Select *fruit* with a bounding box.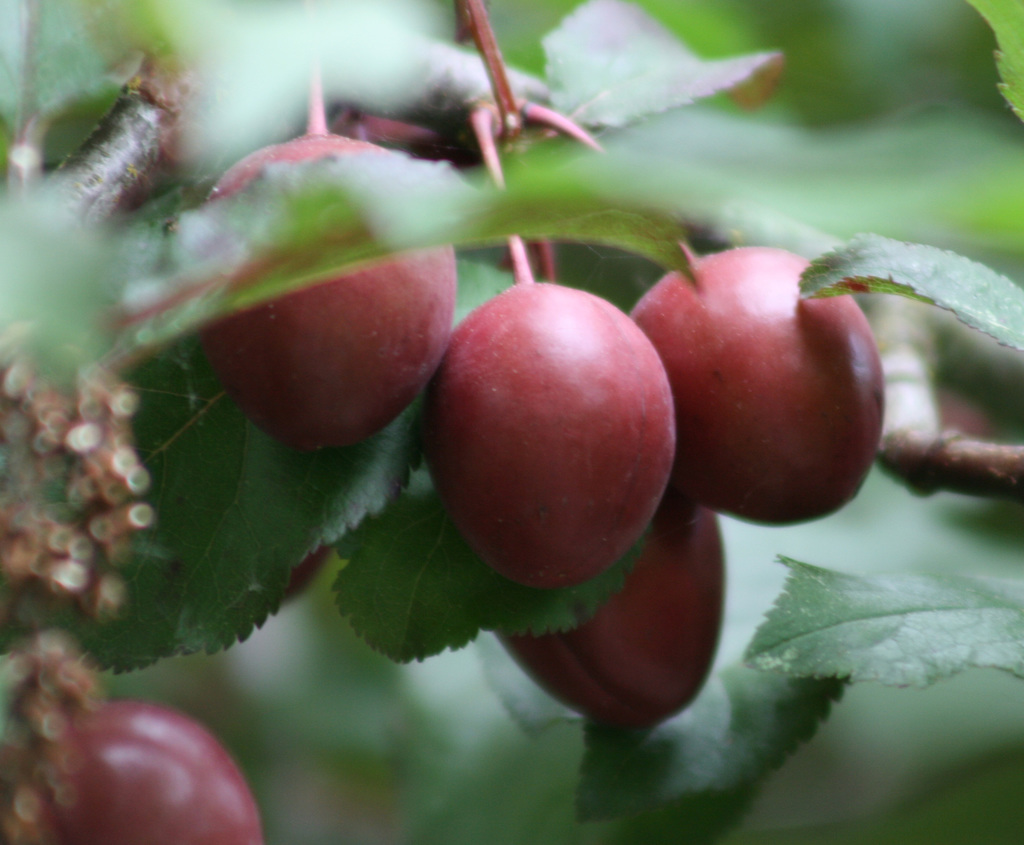
(x1=416, y1=275, x2=683, y2=606).
